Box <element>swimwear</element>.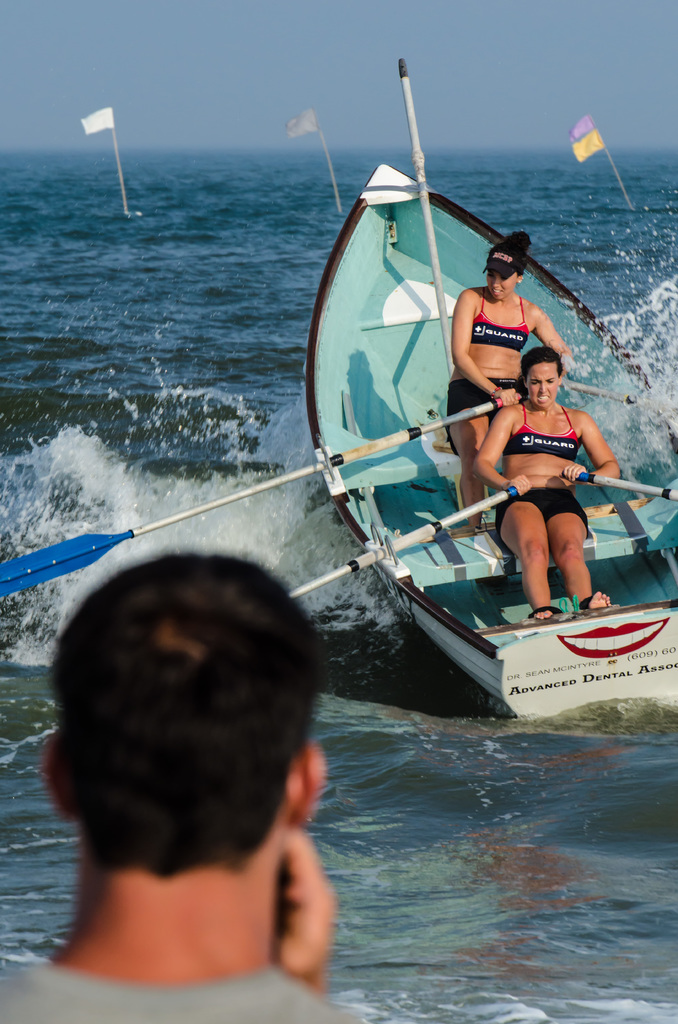
bbox(503, 405, 578, 462).
